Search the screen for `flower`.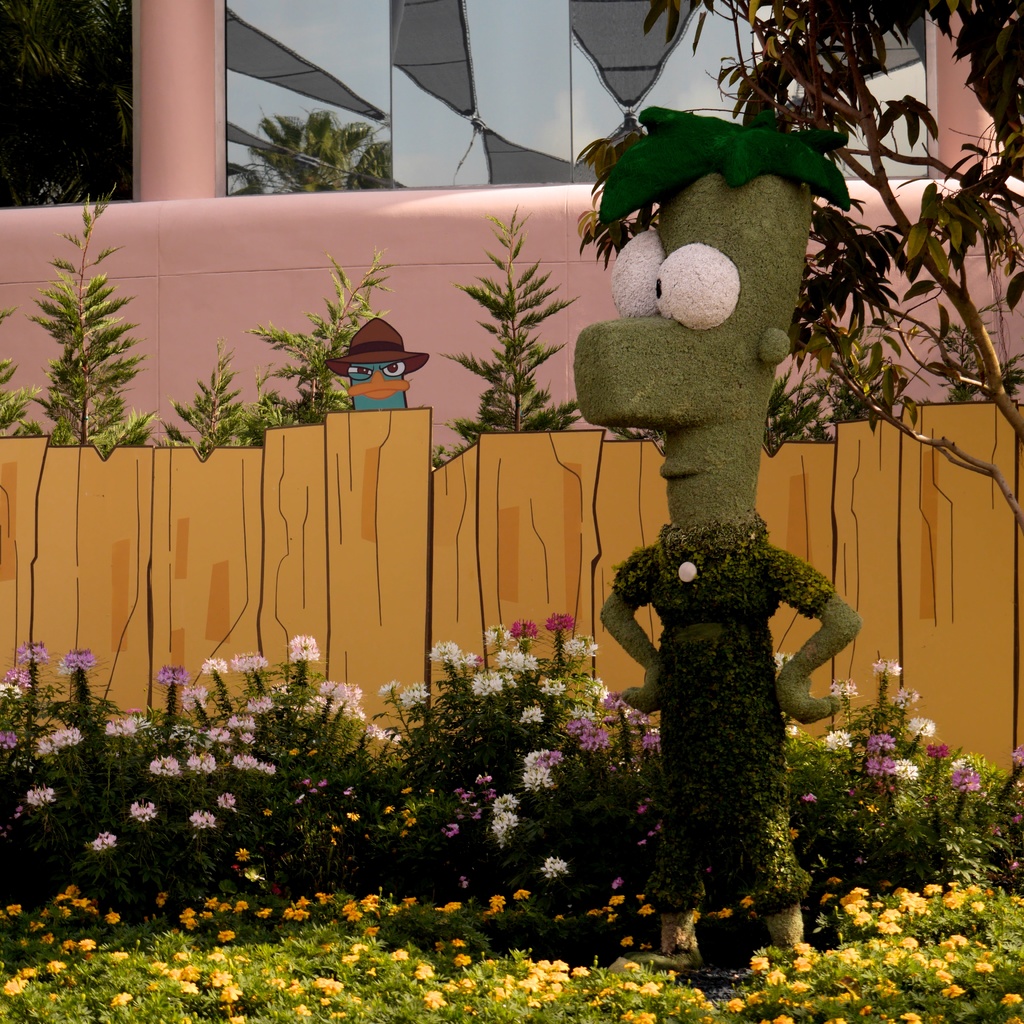
Found at {"left": 41, "top": 906, "right": 53, "bottom": 916}.
